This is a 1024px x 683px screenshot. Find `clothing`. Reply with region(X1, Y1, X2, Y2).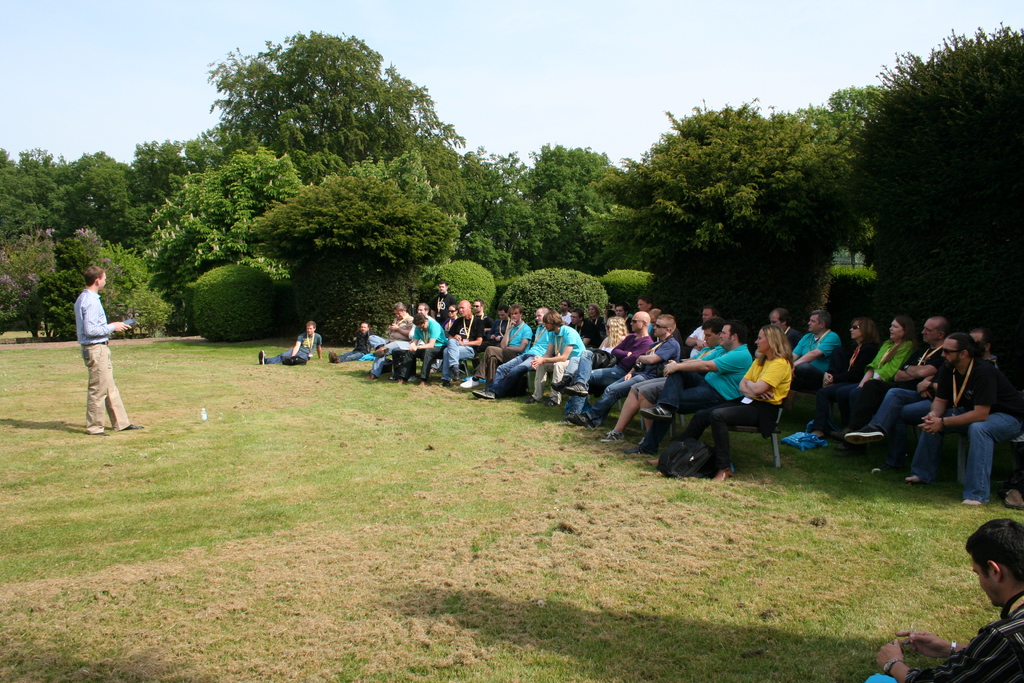
region(918, 318, 1013, 501).
